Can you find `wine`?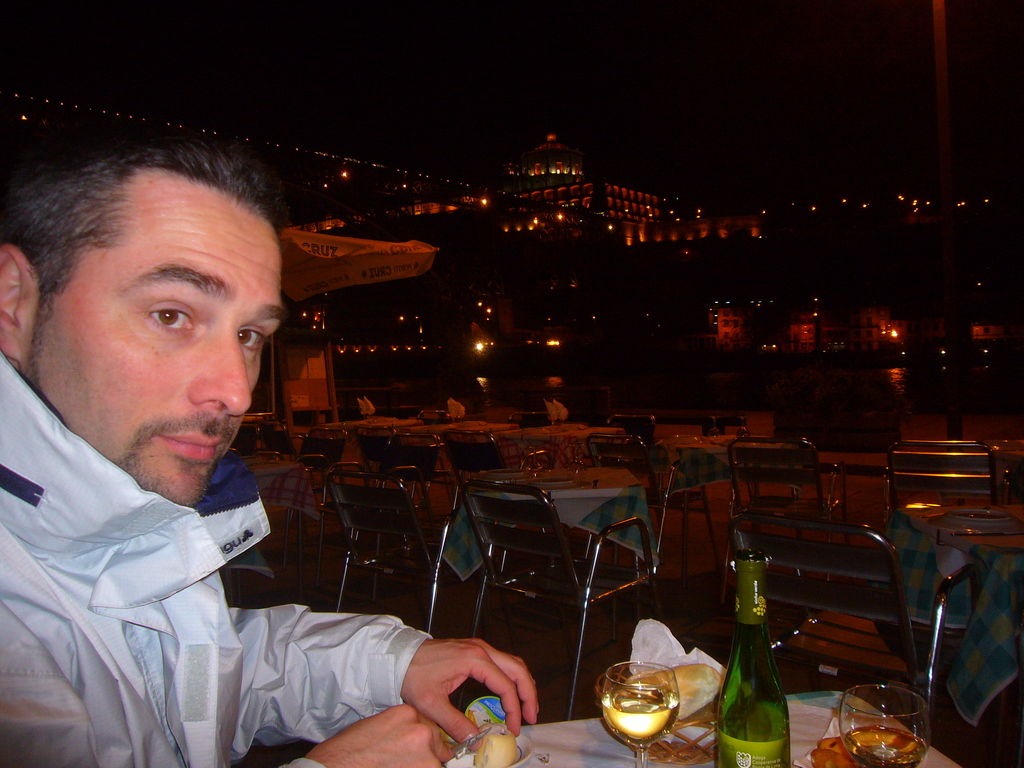
Yes, bounding box: 719/701/791/767.
